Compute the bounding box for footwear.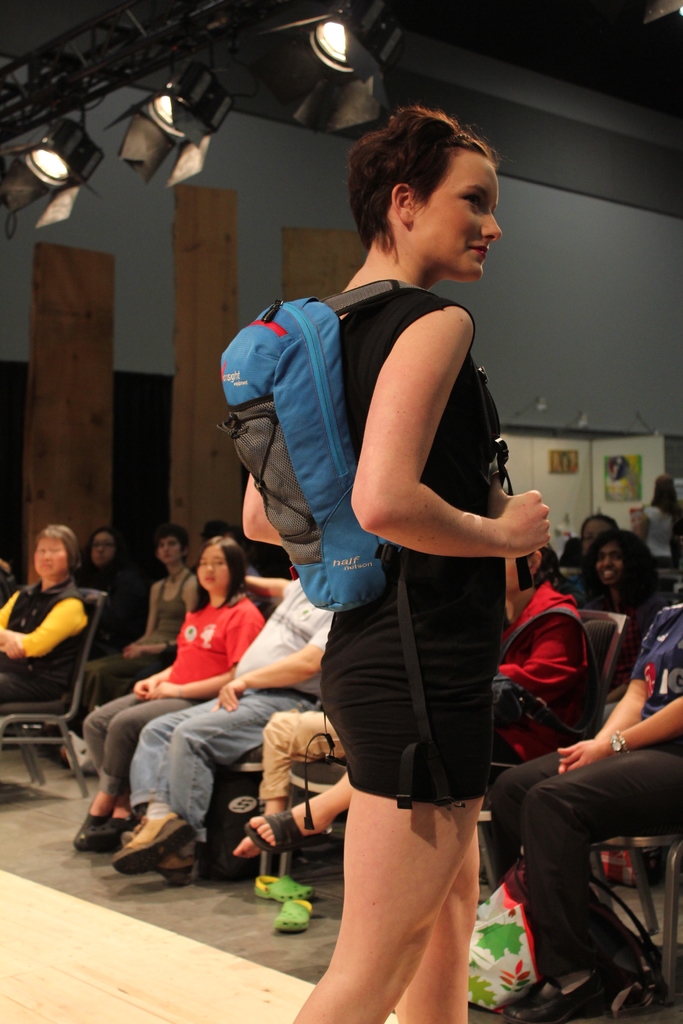
Rect(497, 967, 611, 1023).
